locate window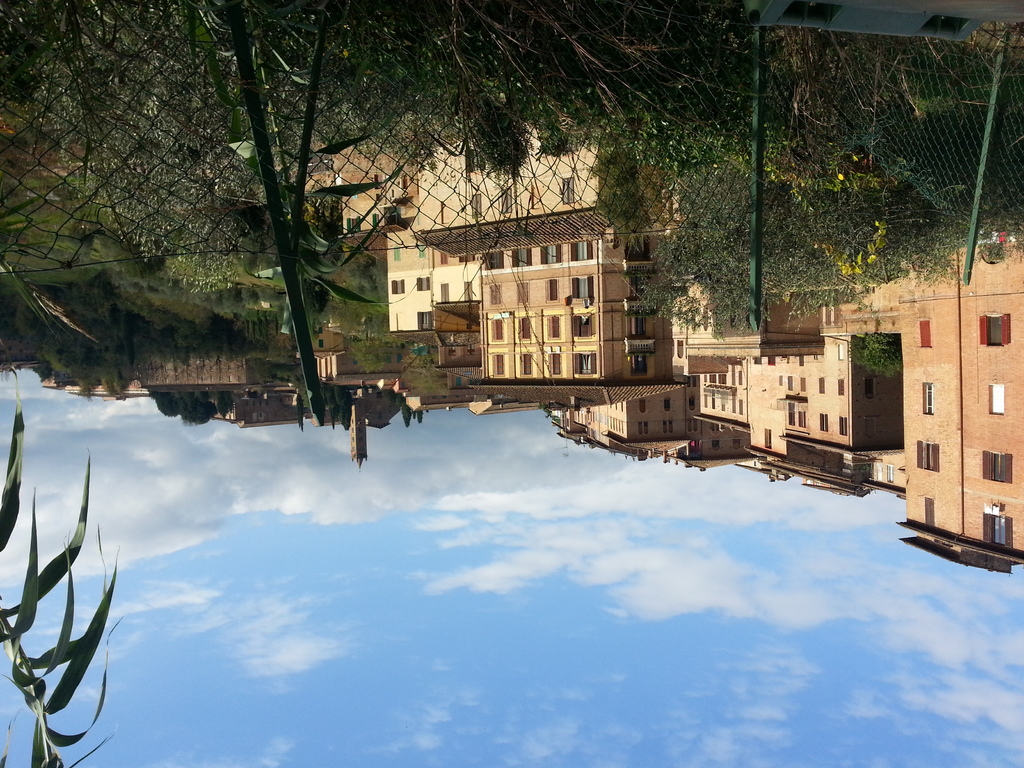
pyautogui.locateOnScreen(911, 437, 945, 473)
